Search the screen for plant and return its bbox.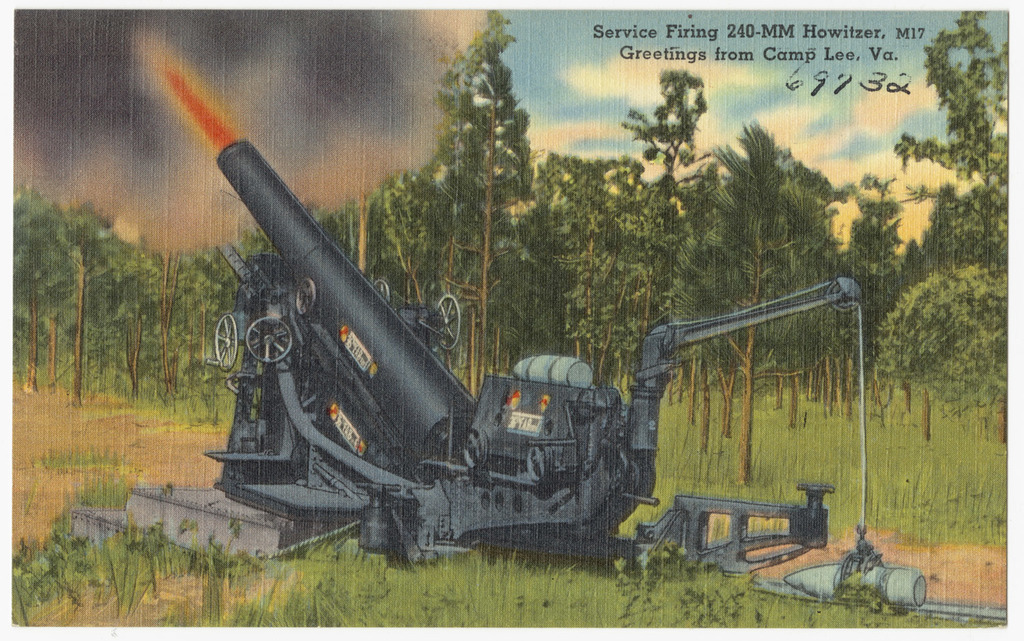
Found: l=700, t=111, r=838, b=275.
